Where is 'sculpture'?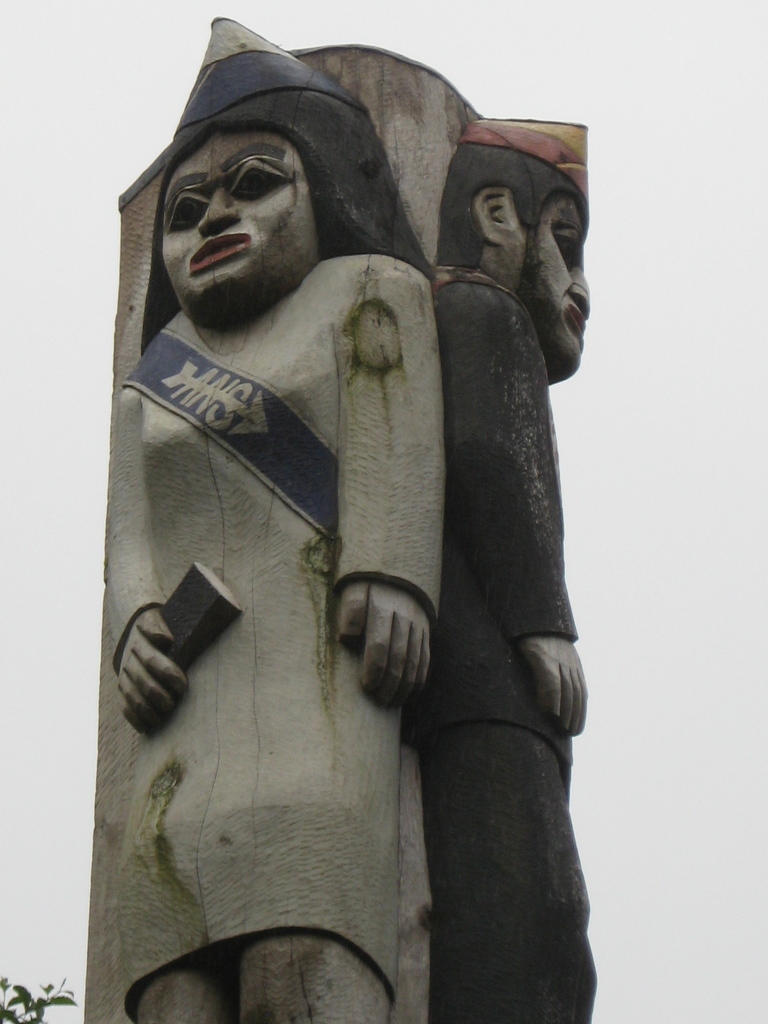
x1=424, y1=109, x2=598, y2=1023.
